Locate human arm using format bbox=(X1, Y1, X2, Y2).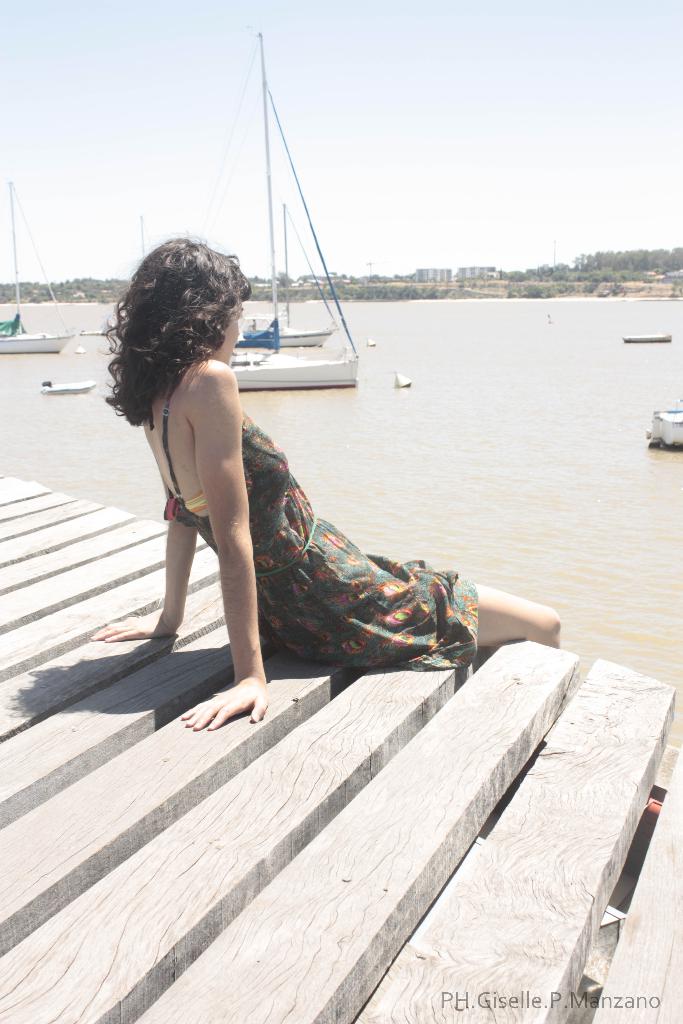
bbox=(93, 498, 198, 640).
